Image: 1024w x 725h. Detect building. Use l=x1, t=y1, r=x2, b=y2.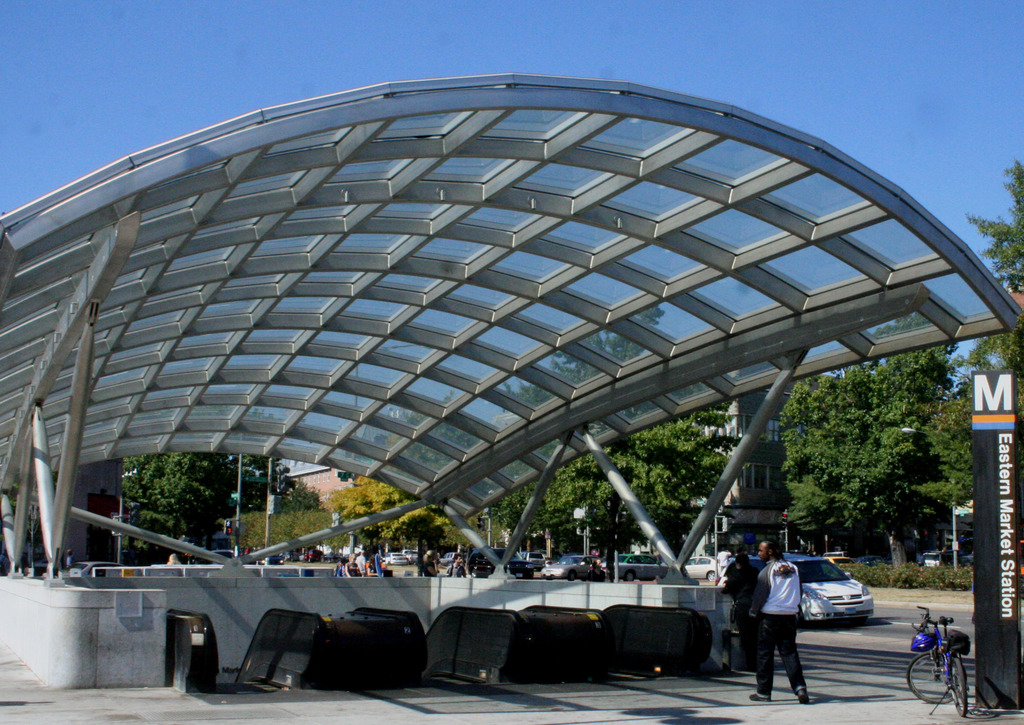
l=285, t=368, r=404, b=514.
